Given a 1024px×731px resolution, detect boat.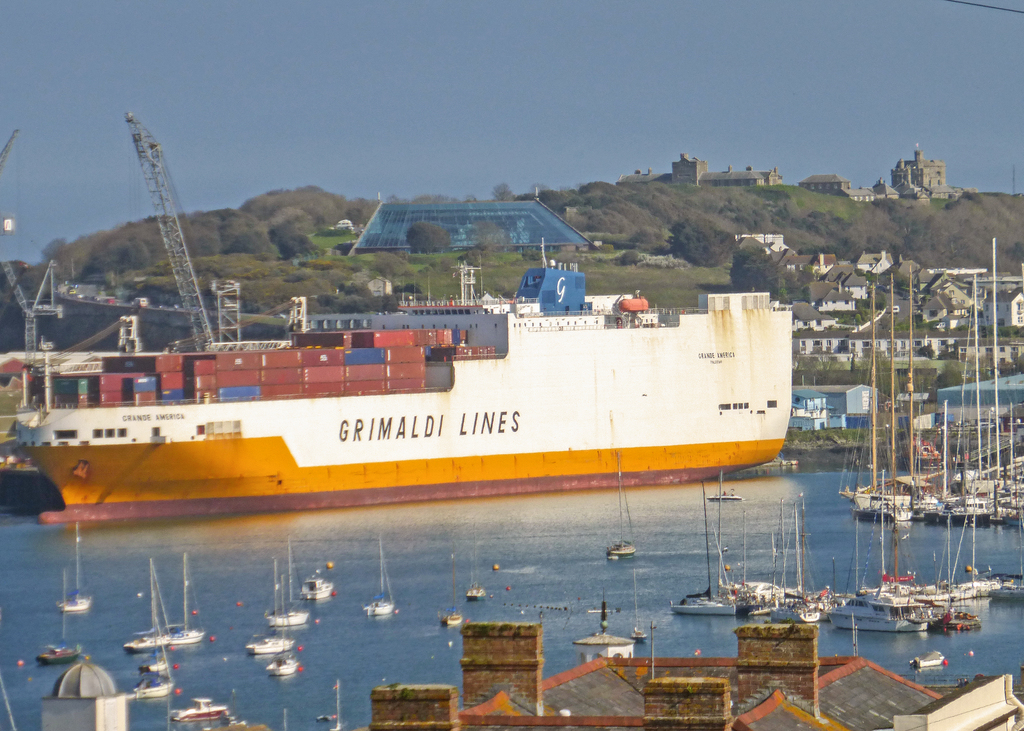
region(172, 554, 214, 648).
